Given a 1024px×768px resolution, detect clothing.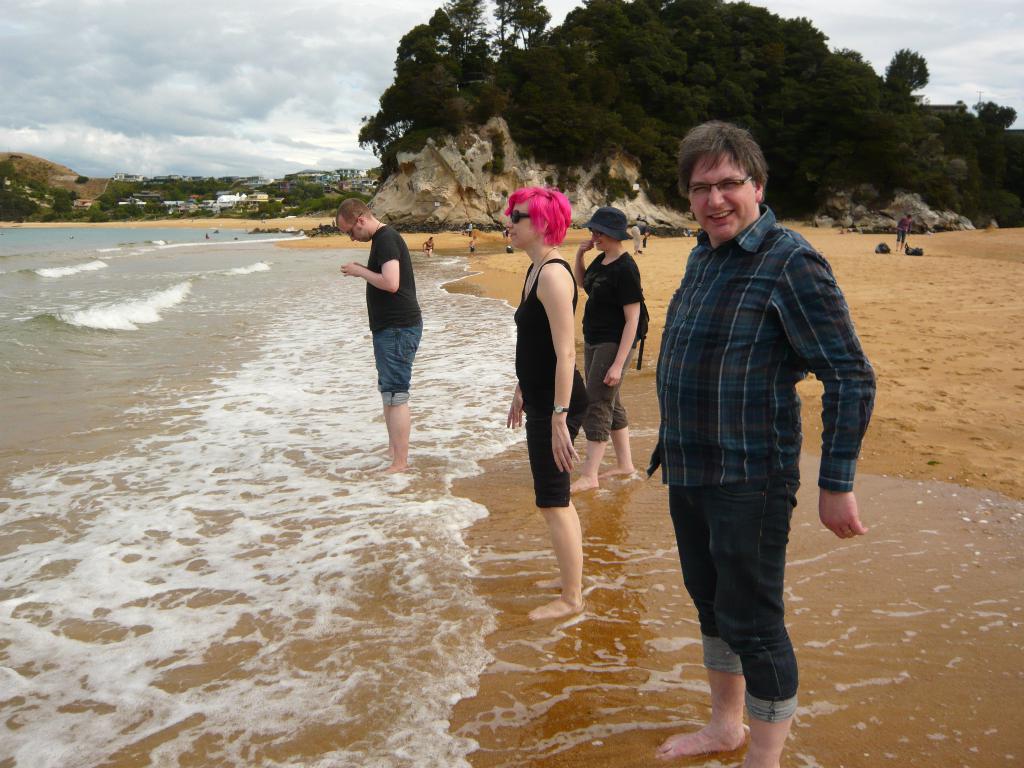
bbox(366, 225, 424, 406).
